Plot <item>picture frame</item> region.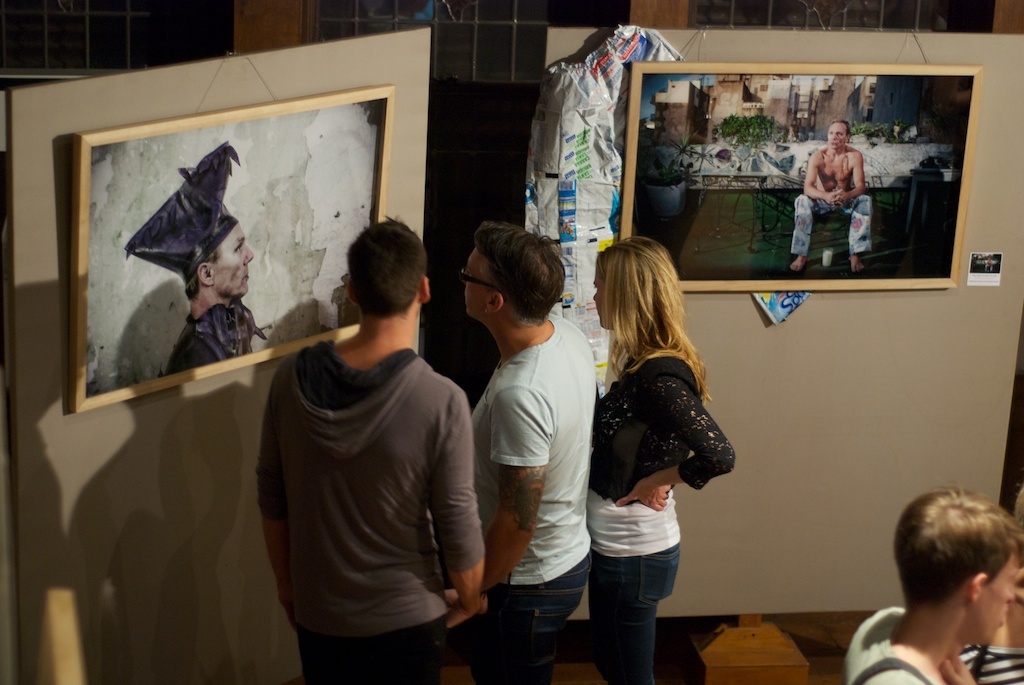
Plotted at x1=70, y1=89, x2=394, y2=404.
